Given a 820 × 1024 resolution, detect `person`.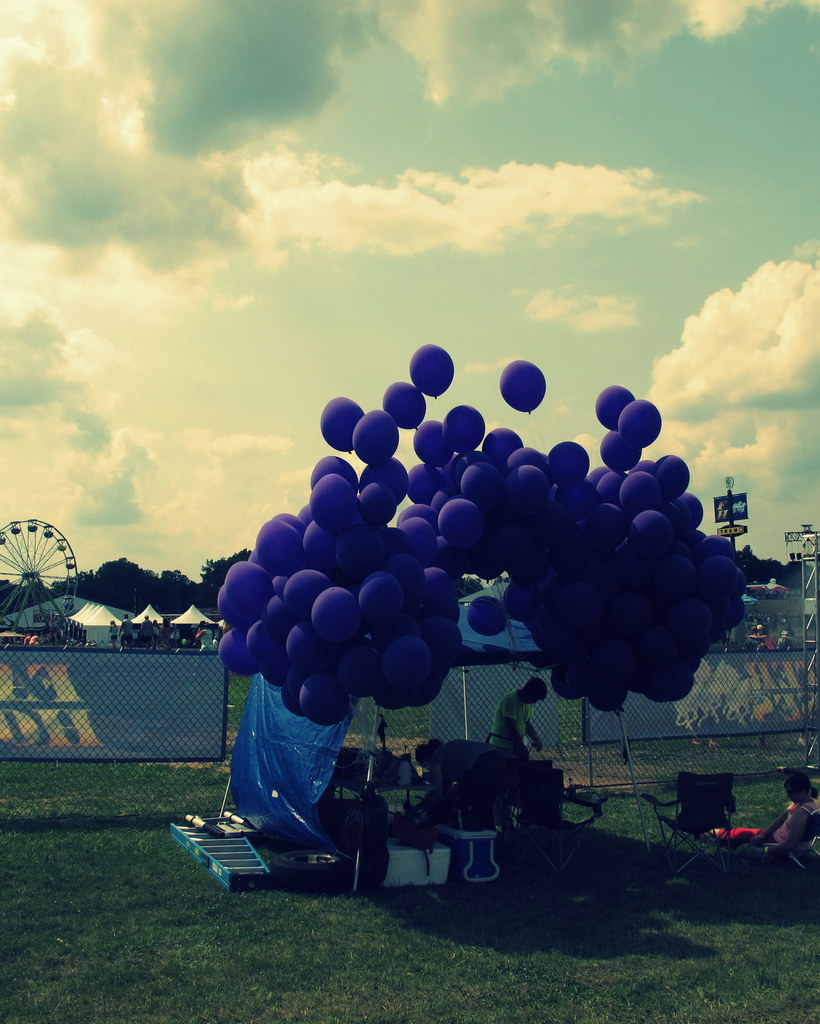
(761, 772, 819, 863).
